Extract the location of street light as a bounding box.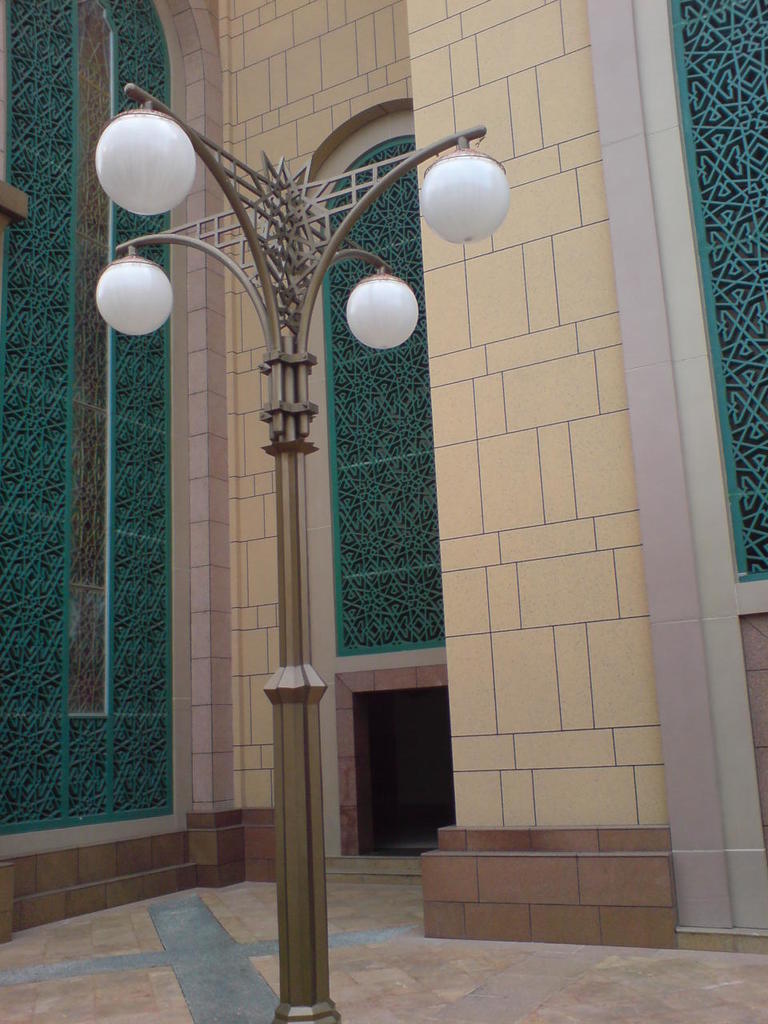
x1=27 y1=0 x2=529 y2=1011.
